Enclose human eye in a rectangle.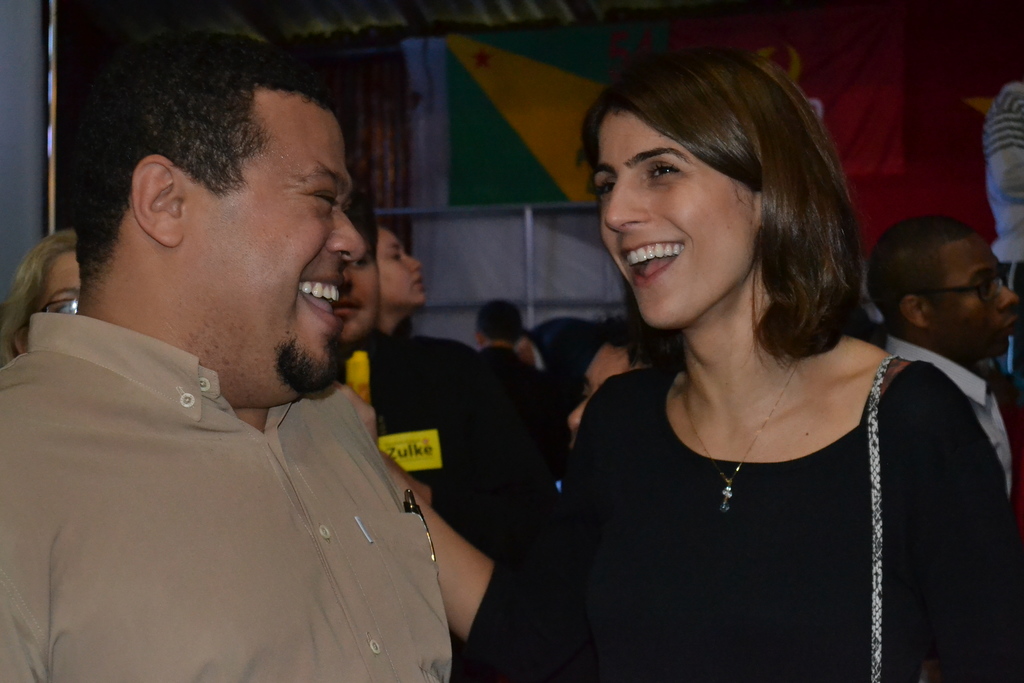
307,191,333,213.
